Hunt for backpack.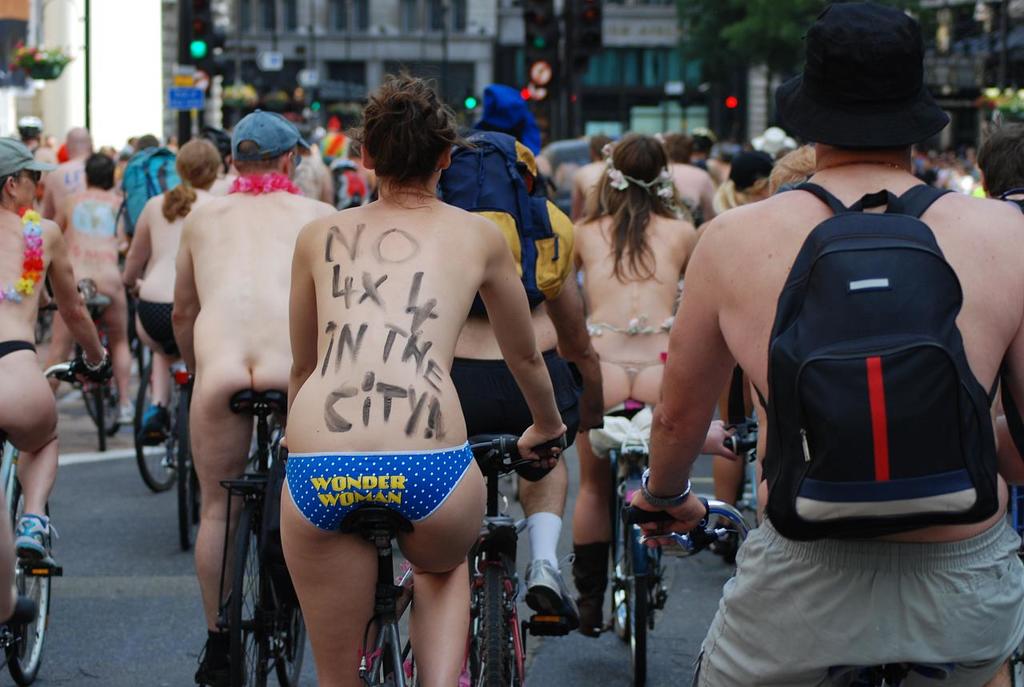
Hunted down at (left=762, top=178, right=996, bottom=544).
